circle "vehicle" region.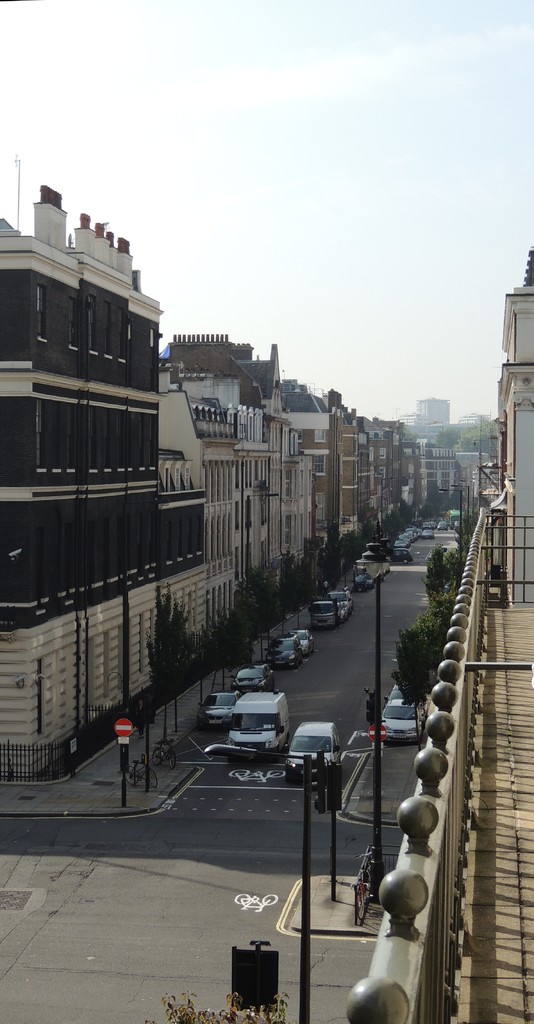
Region: (x1=440, y1=518, x2=451, y2=532).
